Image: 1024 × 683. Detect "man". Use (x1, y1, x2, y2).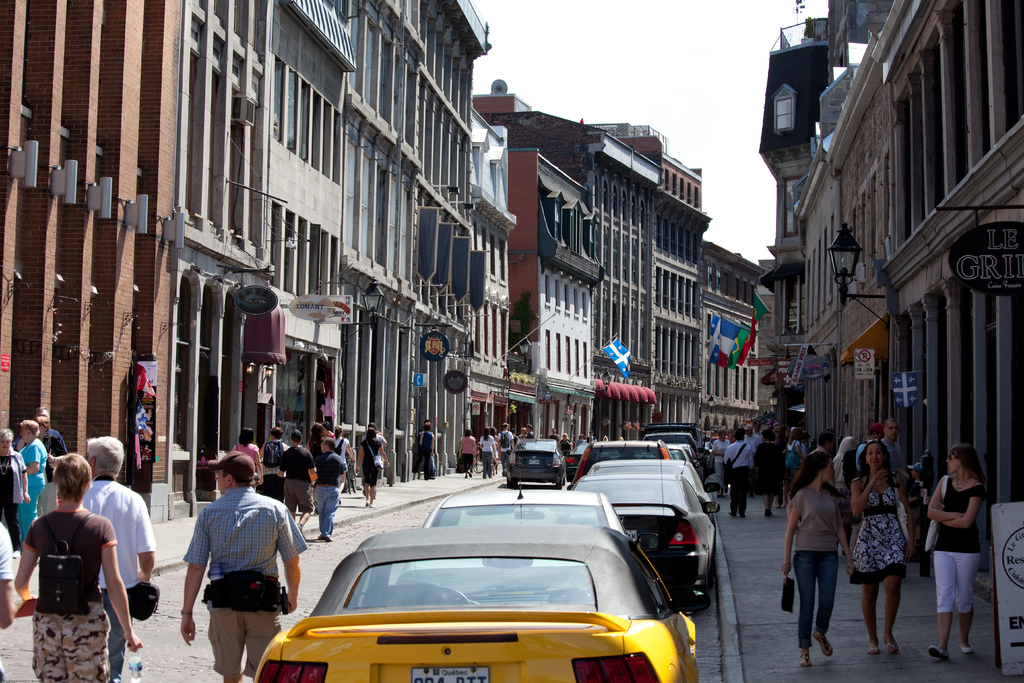
(314, 437, 346, 542).
